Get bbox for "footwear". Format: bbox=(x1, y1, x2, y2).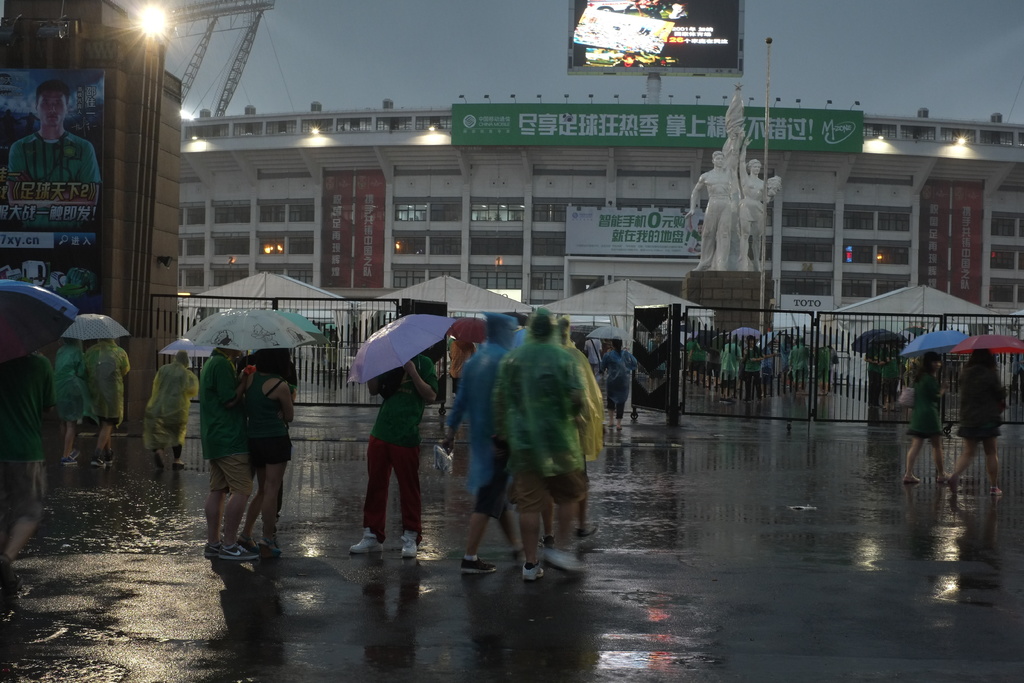
bbox=(155, 448, 163, 464).
